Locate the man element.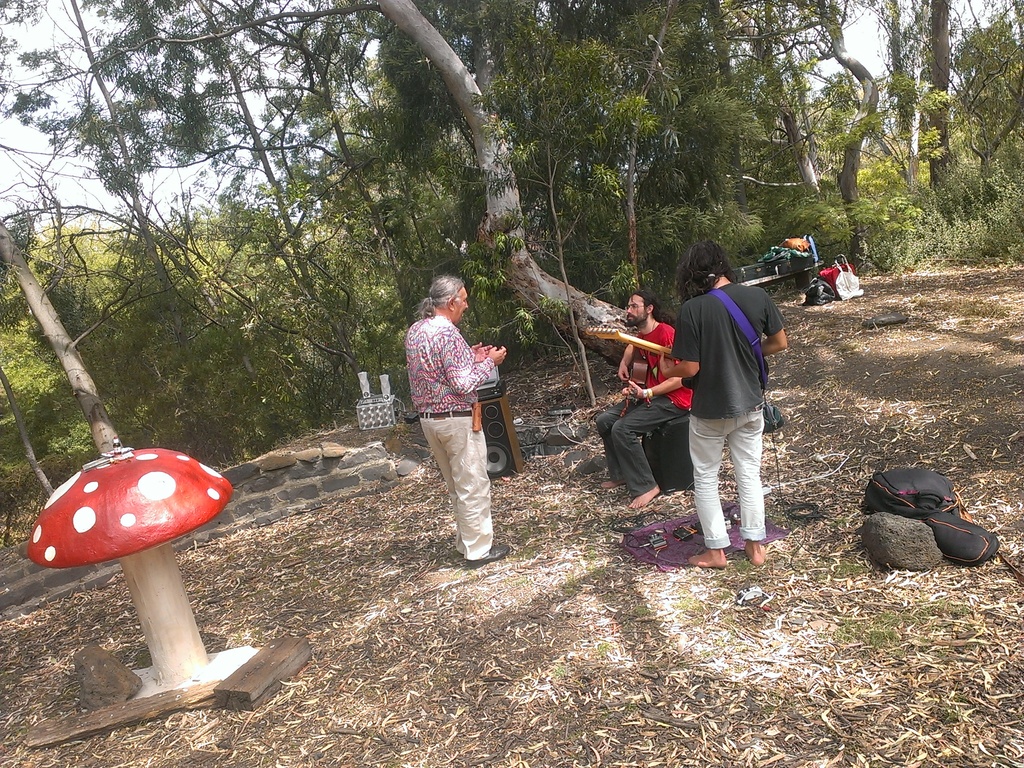
Element bbox: [x1=407, y1=275, x2=513, y2=564].
